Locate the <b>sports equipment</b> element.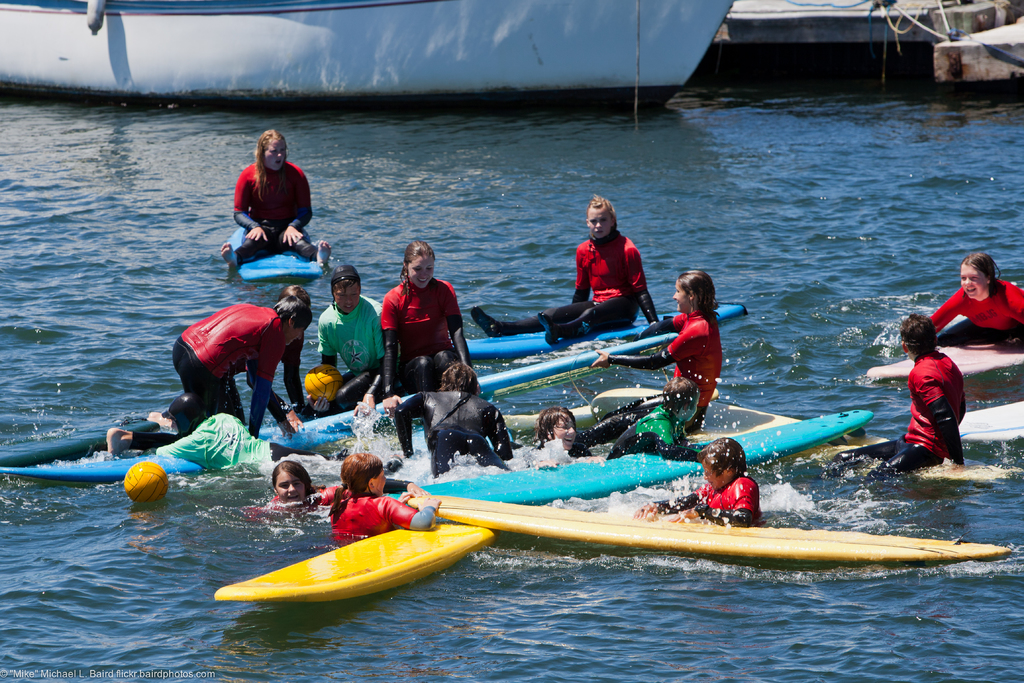
Element bbox: l=866, t=338, r=1023, b=386.
